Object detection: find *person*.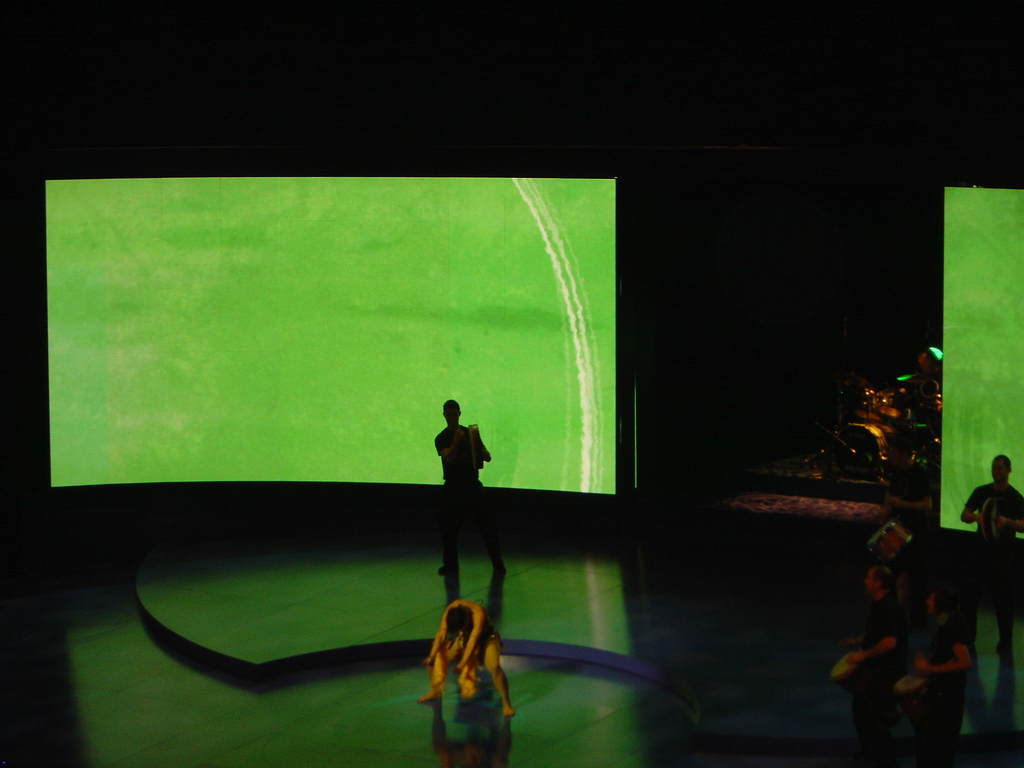
{"x1": 844, "y1": 565, "x2": 905, "y2": 744}.
